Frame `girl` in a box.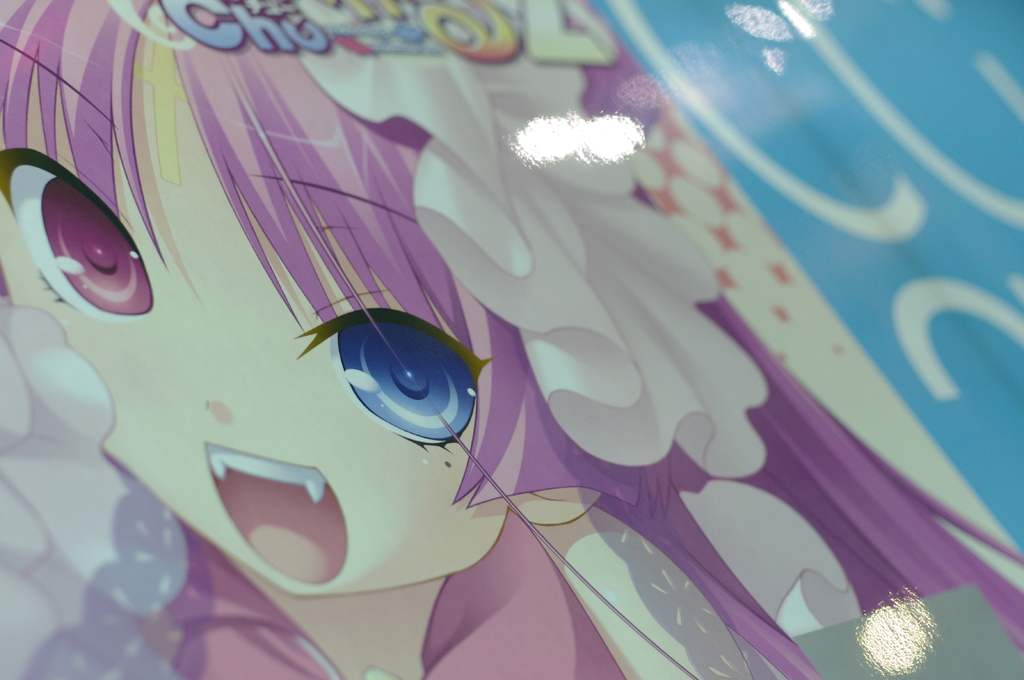
x1=0, y1=0, x2=1023, y2=679.
